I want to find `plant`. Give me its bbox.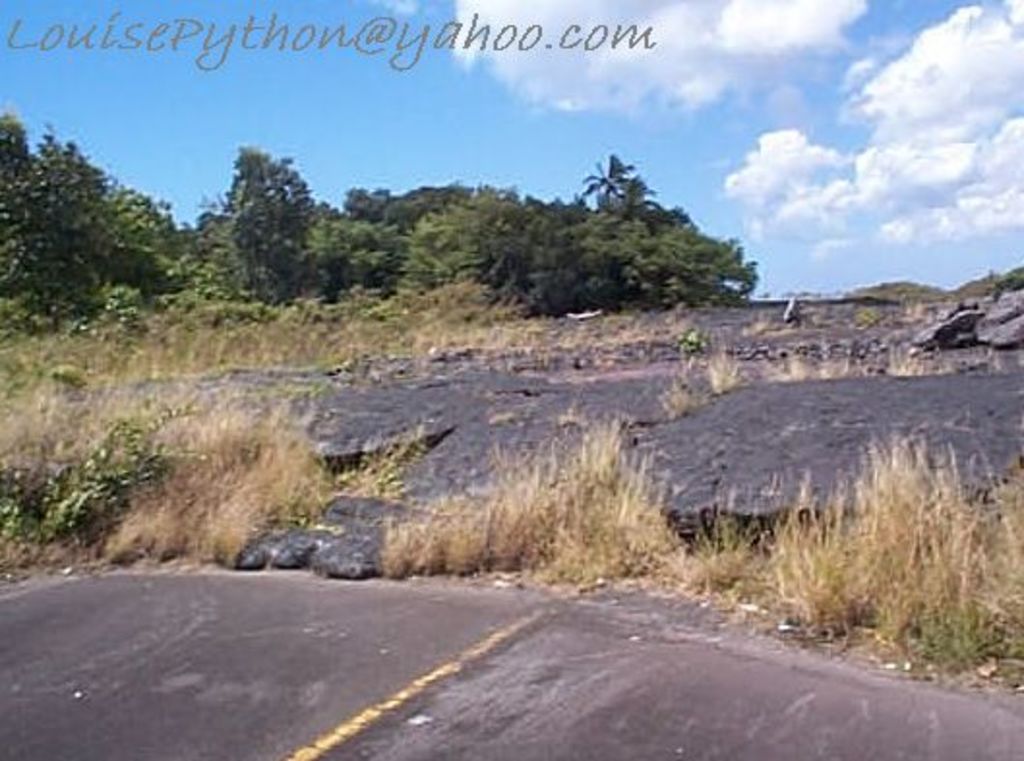
BBox(989, 265, 1022, 302).
